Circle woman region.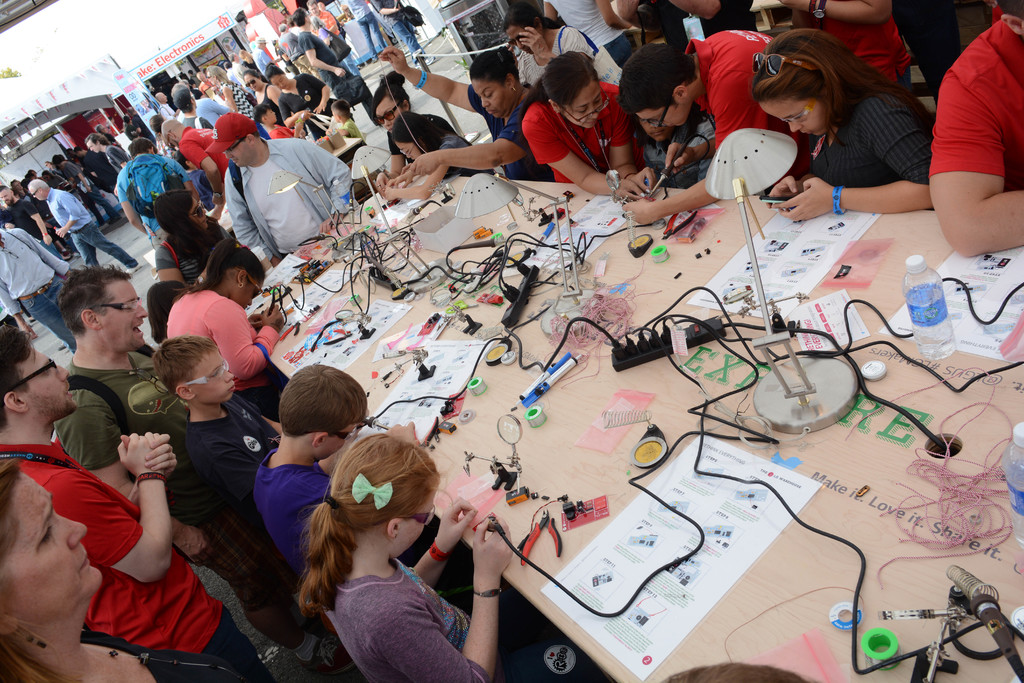
Region: 502,47,639,188.
